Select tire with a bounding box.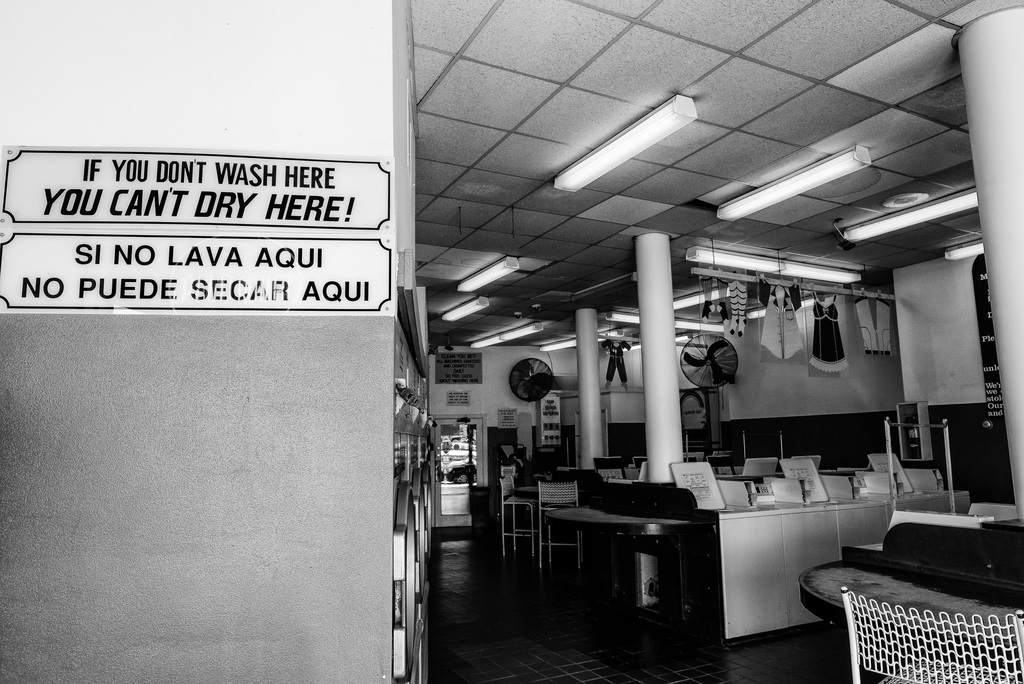
rect(454, 472, 469, 483).
